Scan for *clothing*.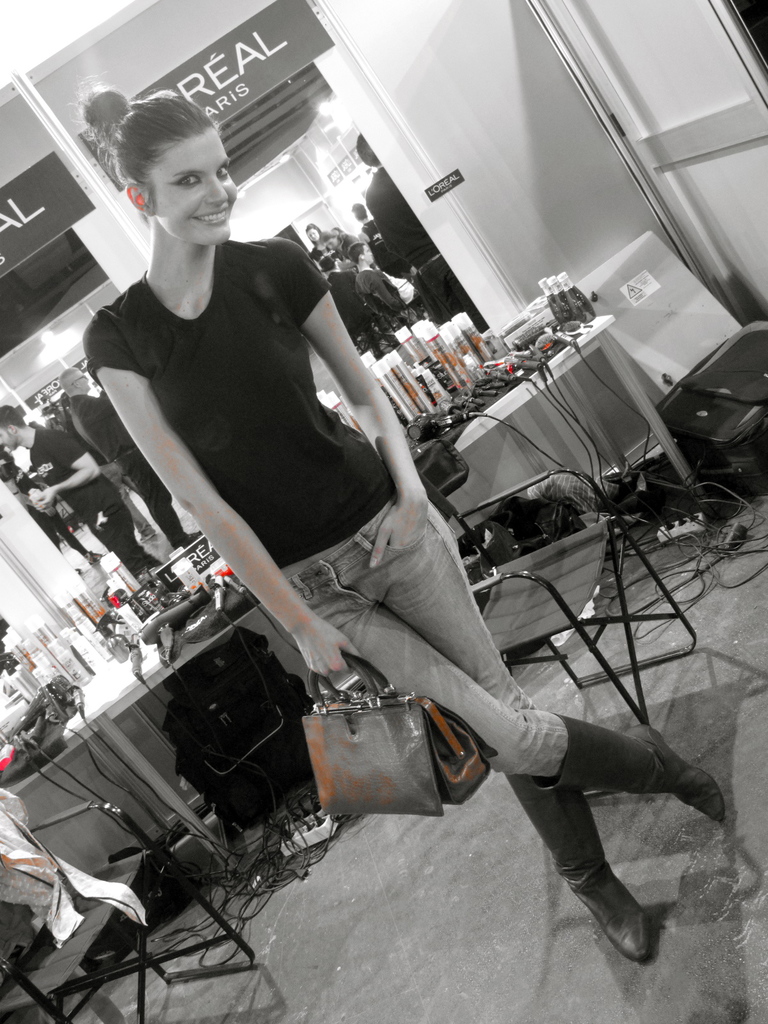
Scan result: bbox=(77, 262, 541, 778).
